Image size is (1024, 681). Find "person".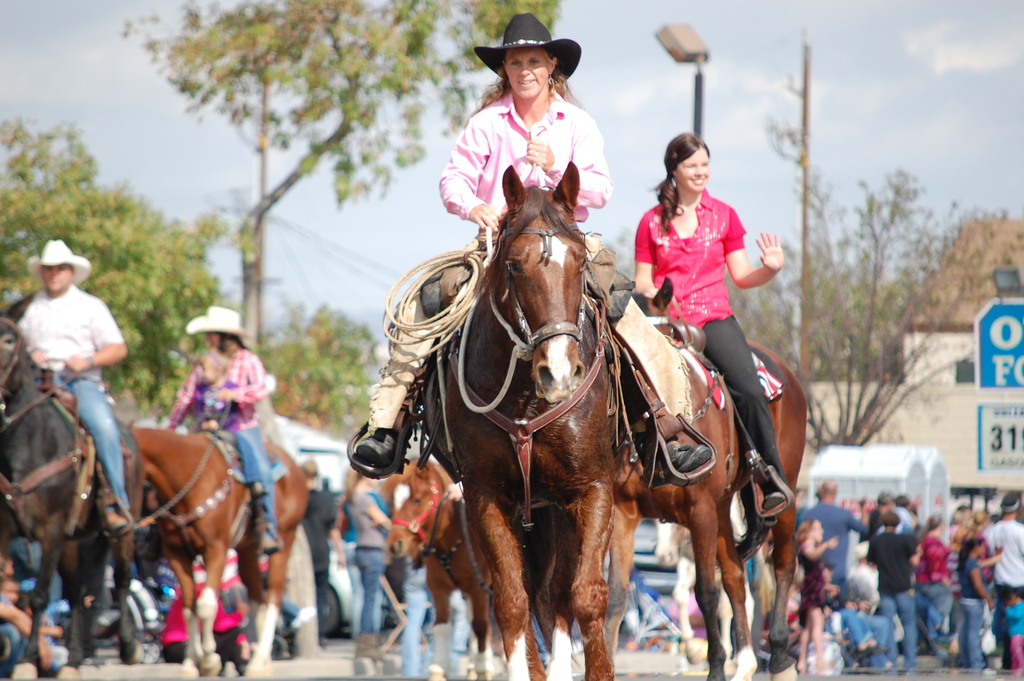
box=[151, 293, 279, 566].
